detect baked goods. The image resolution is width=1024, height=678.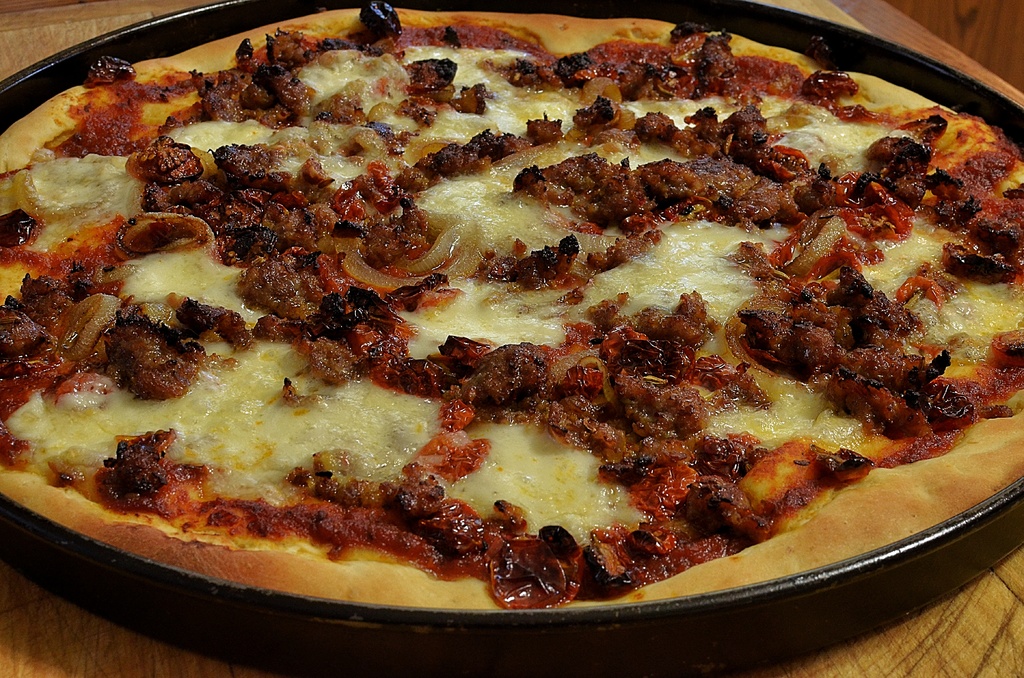
x1=26 y1=31 x2=1023 y2=627.
